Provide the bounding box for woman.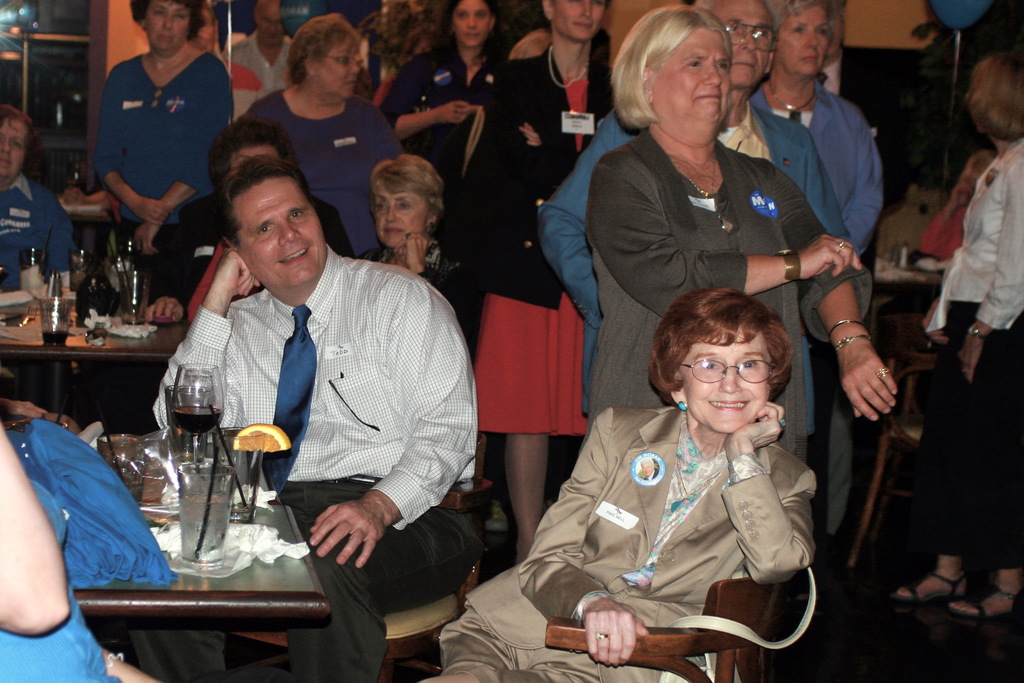
(511, 262, 846, 668).
